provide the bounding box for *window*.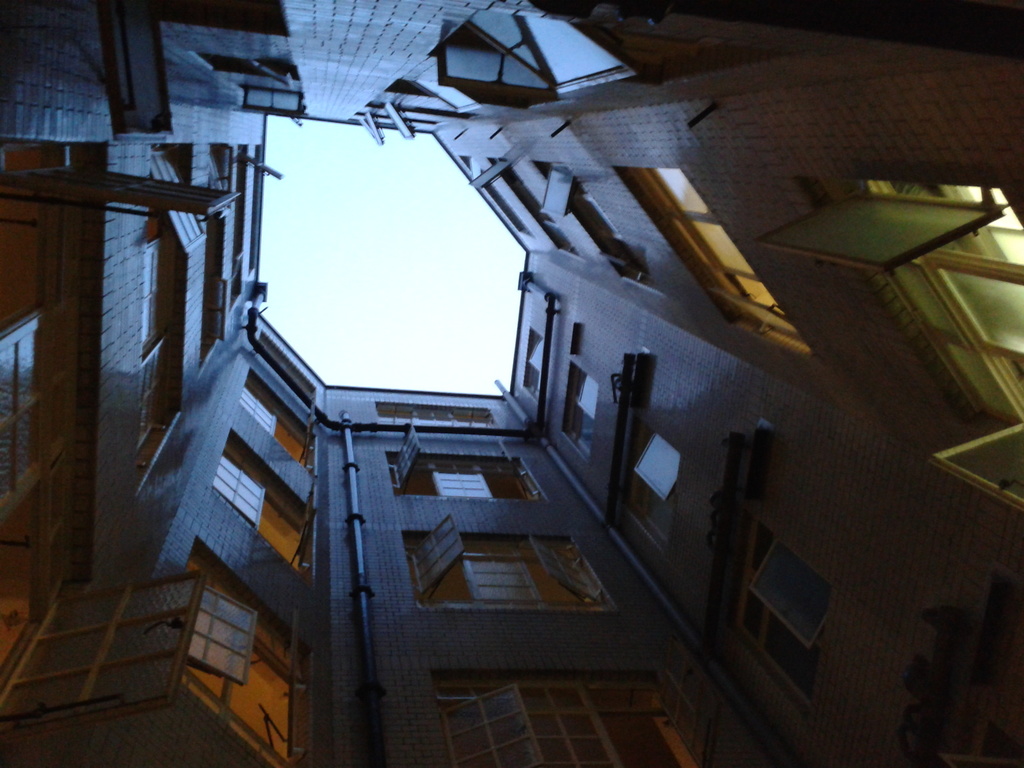
bbox(435, 678, 734, 767).
